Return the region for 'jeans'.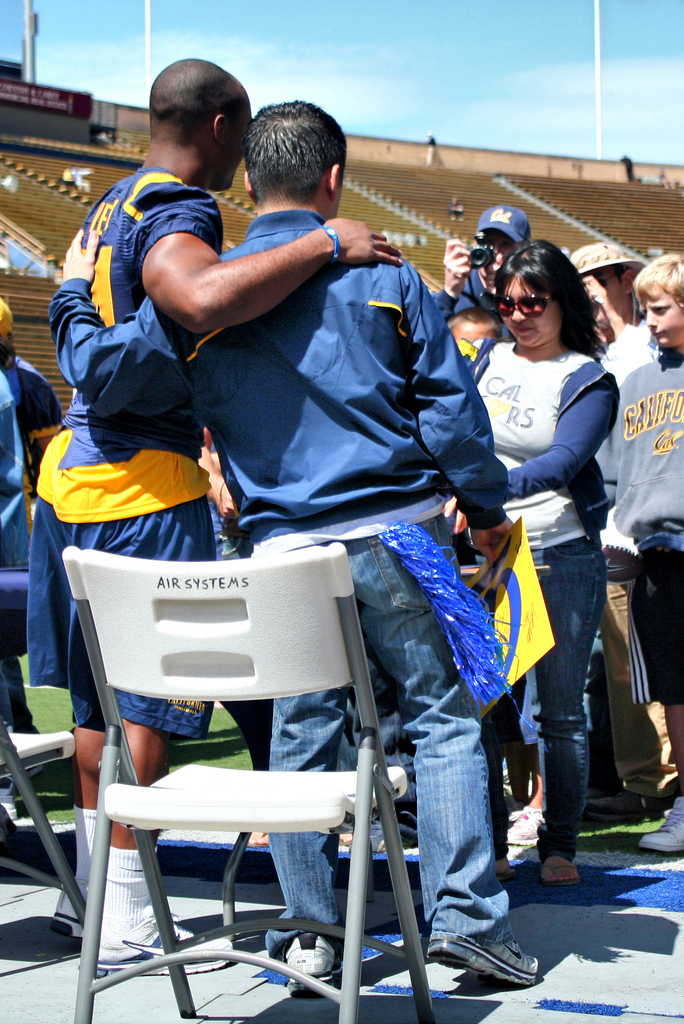
521/548/623/890.
